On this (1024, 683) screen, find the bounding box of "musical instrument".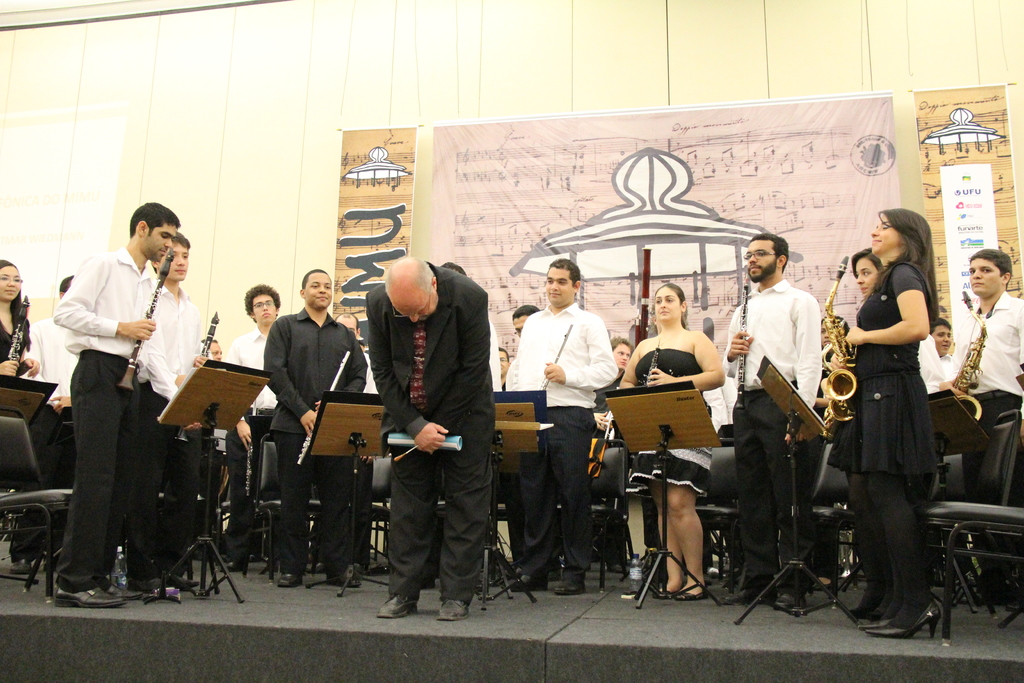
Bounding box: (177,309,221,449).
